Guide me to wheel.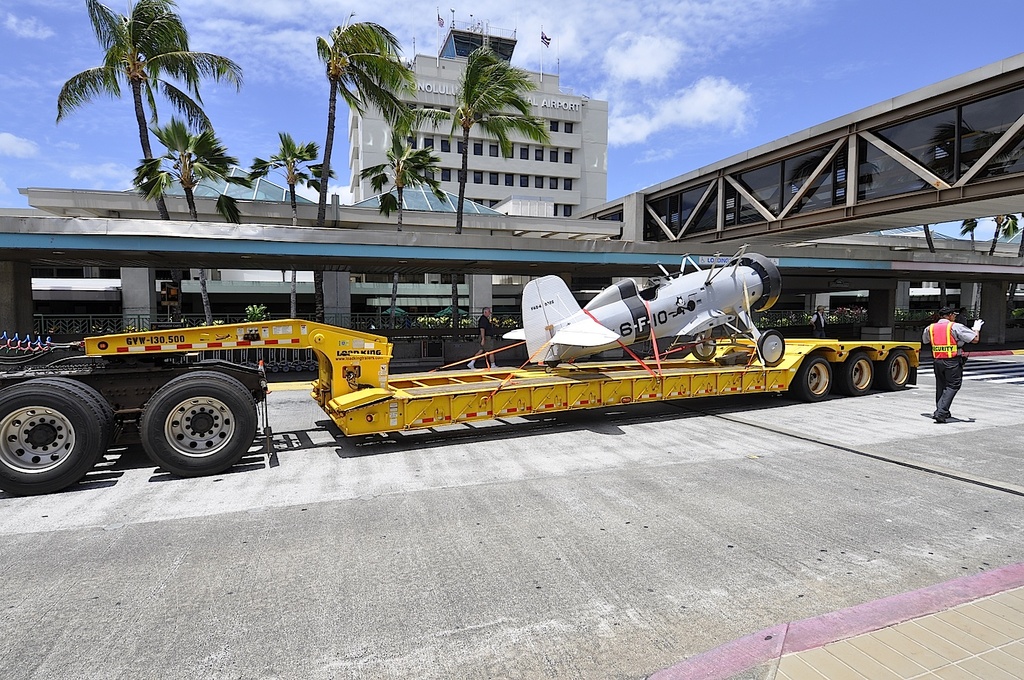
Guidance: <bbox>544, 365, 551, 373</bbox>.
